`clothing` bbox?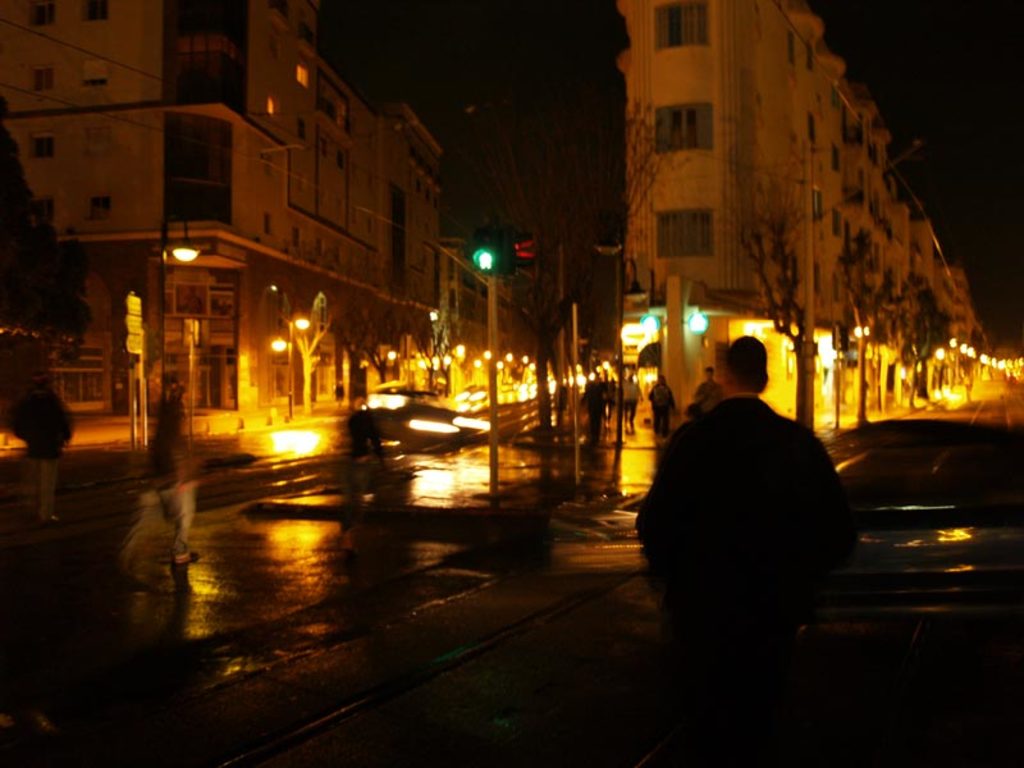
653,385,675,438
